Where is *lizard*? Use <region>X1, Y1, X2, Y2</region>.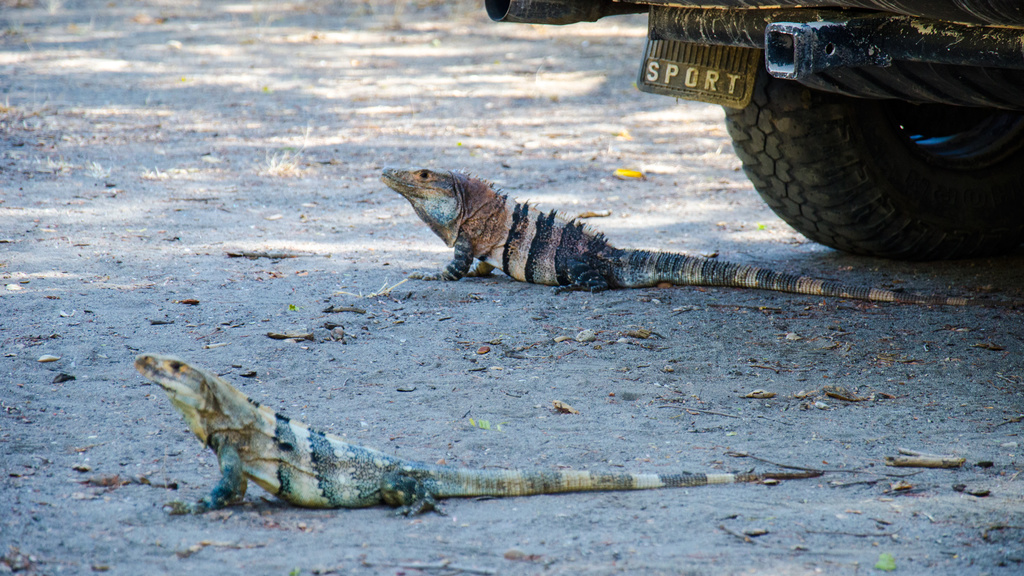
<region>104, 362, 787, 536</region>.
